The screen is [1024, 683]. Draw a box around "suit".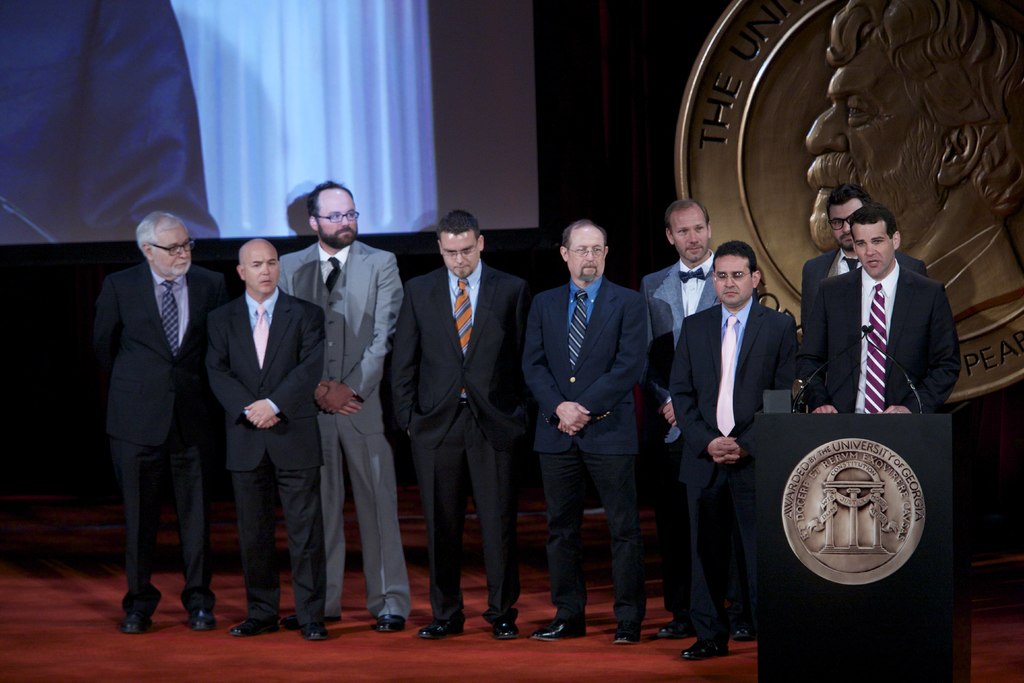
<box>392,191,528,644</box>.
